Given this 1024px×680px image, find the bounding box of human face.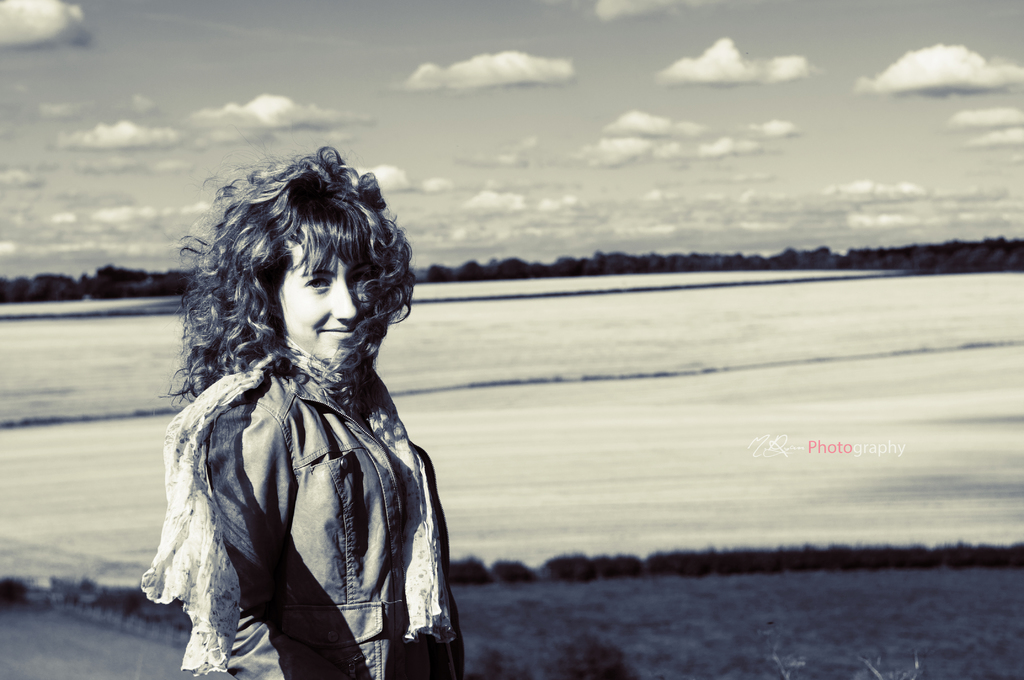
select_region(278, 235, 377, 369).
